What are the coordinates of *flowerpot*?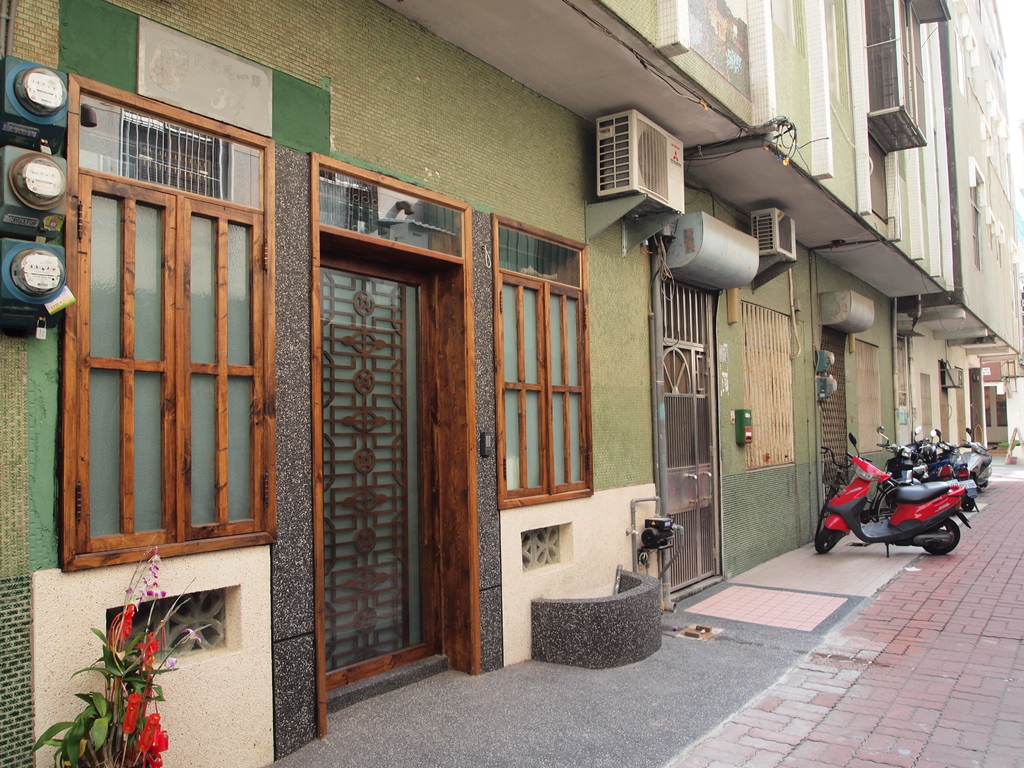
1009/455/1018/463.
